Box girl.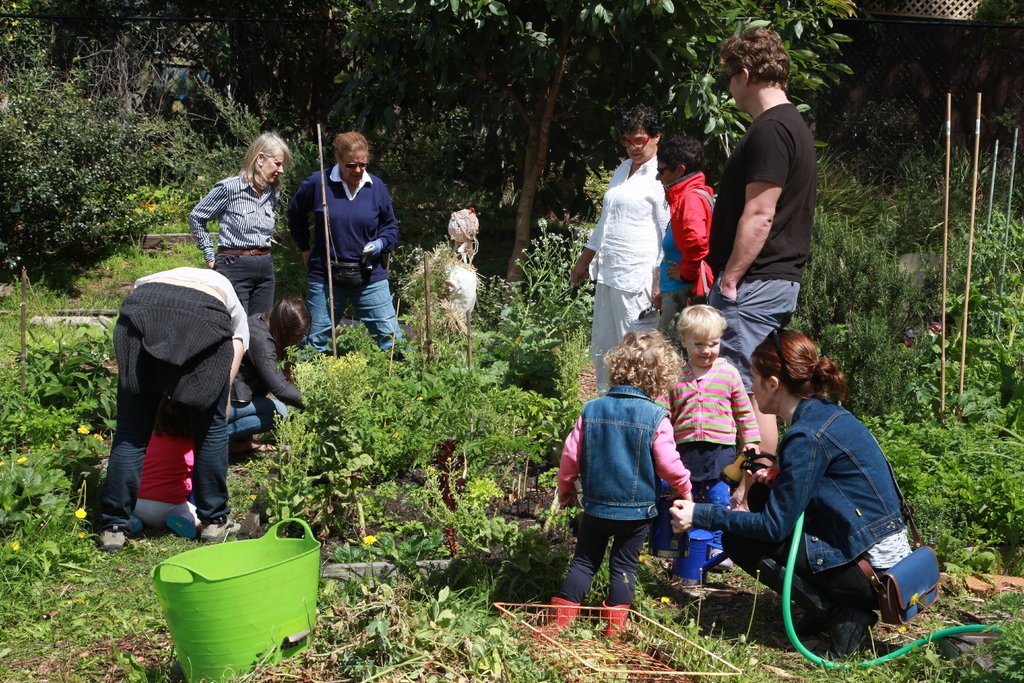
529,320,695,639.
